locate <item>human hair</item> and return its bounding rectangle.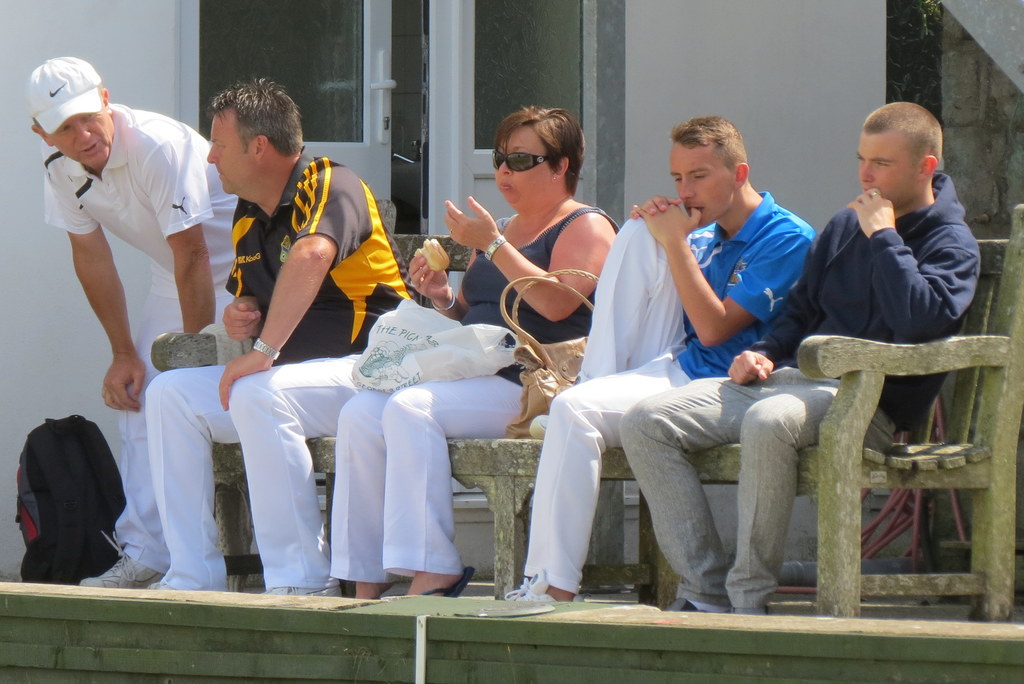
left=203, top=74, right=303, bottom=157.
